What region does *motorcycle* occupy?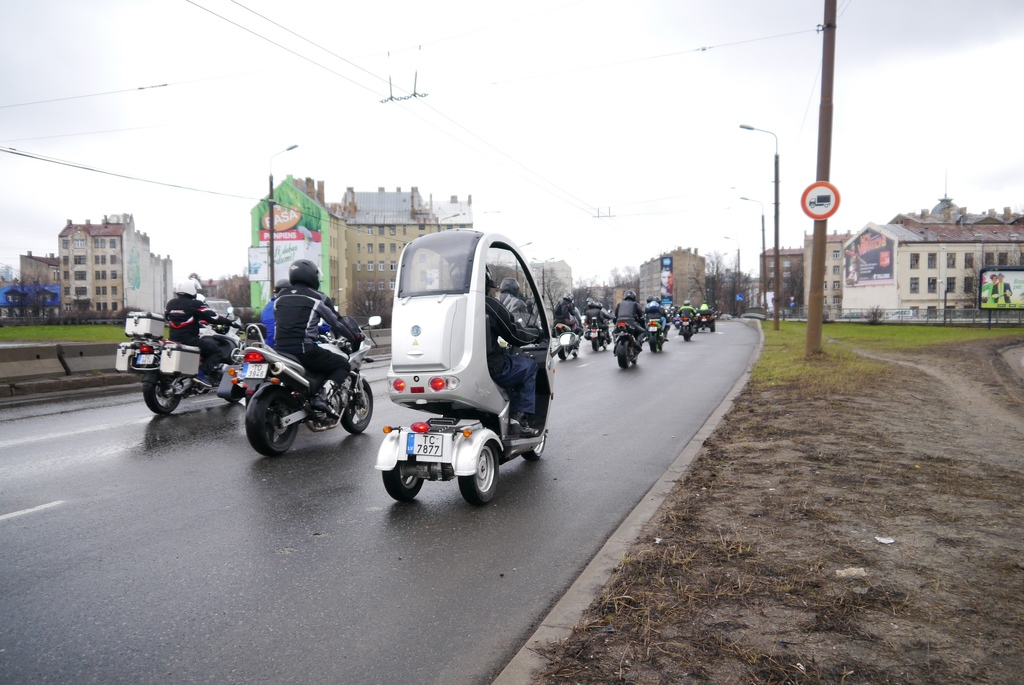
553, 324, 584, 365.
